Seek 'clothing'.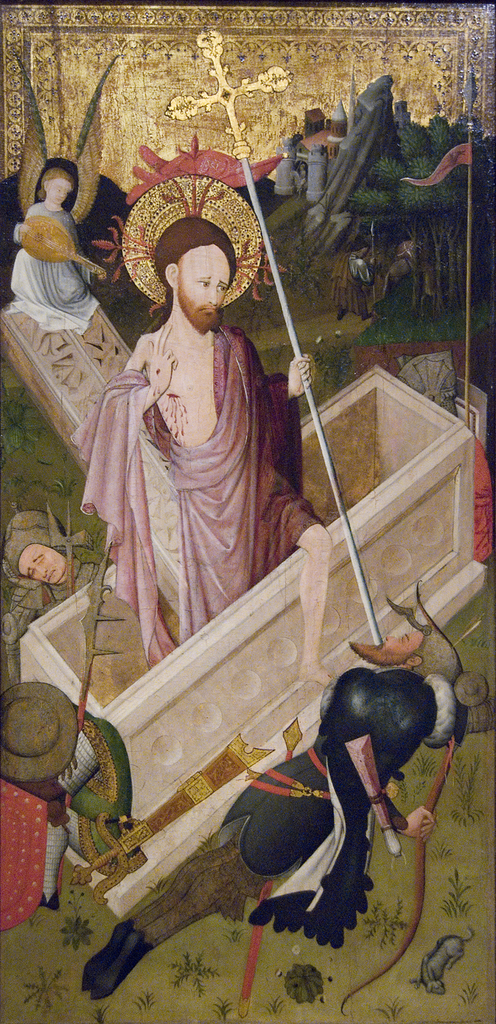
left=82, top=327, right=320, bottom=677.
